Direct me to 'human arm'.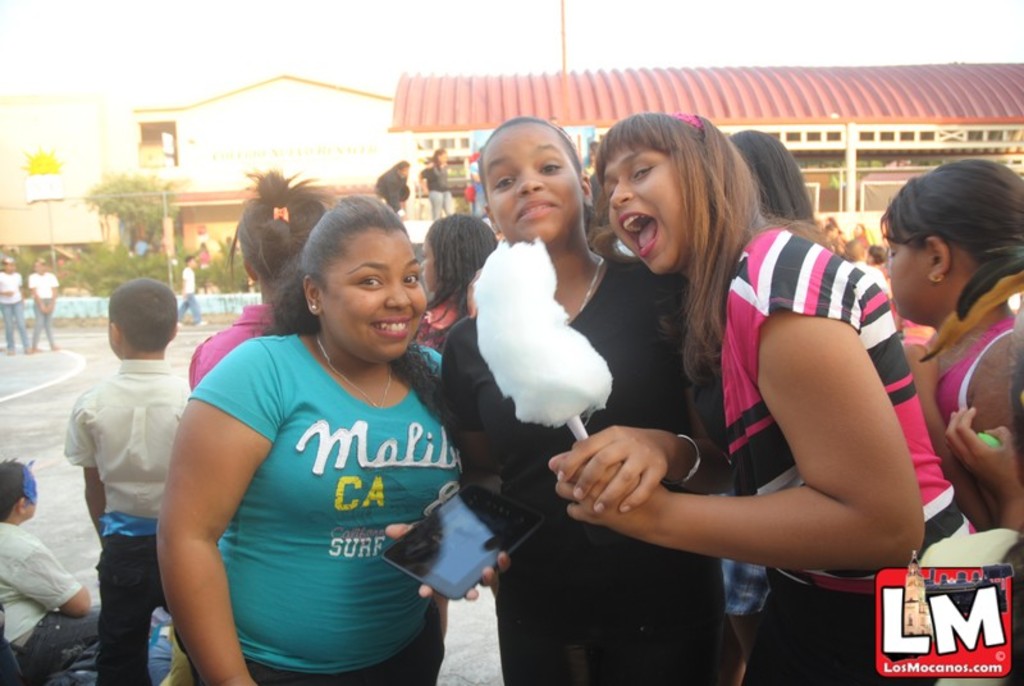
Direction: {"x1": 946, "y1": 404, "x2": 1023, "y2": 538}.
